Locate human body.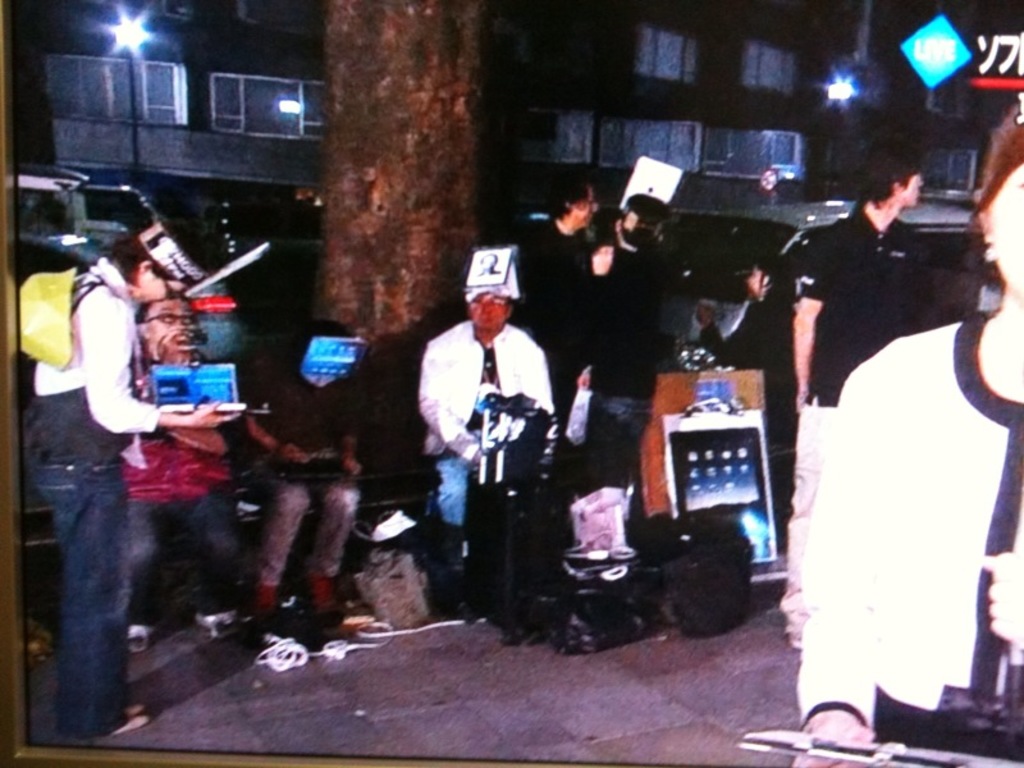
Bounding box: x1=35, y1=192, x2=255, y2=726.
